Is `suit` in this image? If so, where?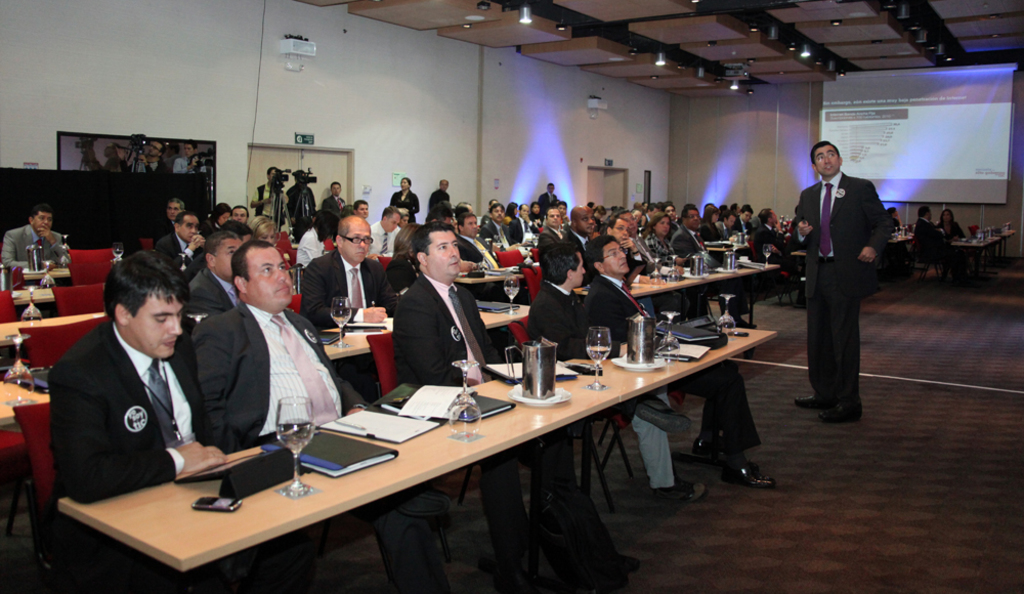
Yes, at left=299, top=252, right=397, bottom=331.
